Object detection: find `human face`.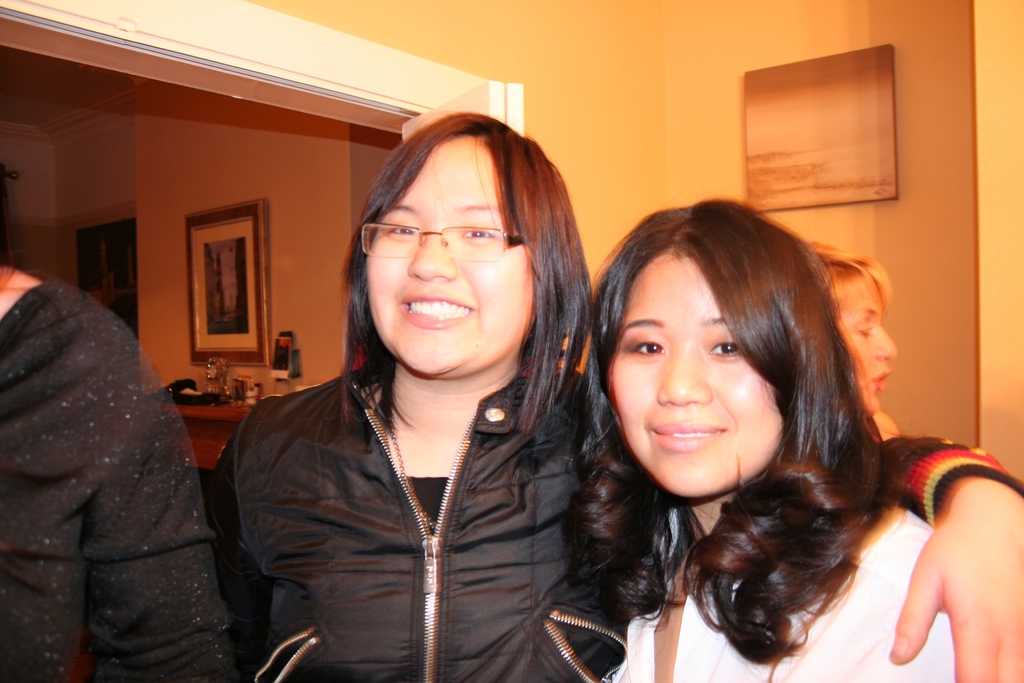
left=611, top=253, right=781, bottom=504.
